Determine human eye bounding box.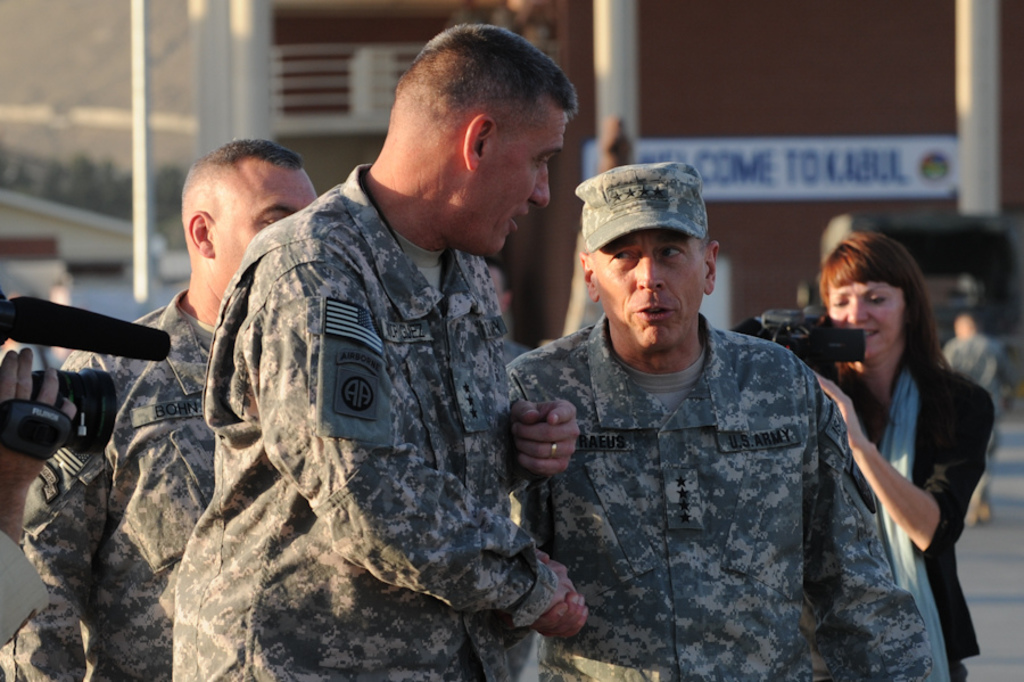
Determined: 265:216:292:223.
